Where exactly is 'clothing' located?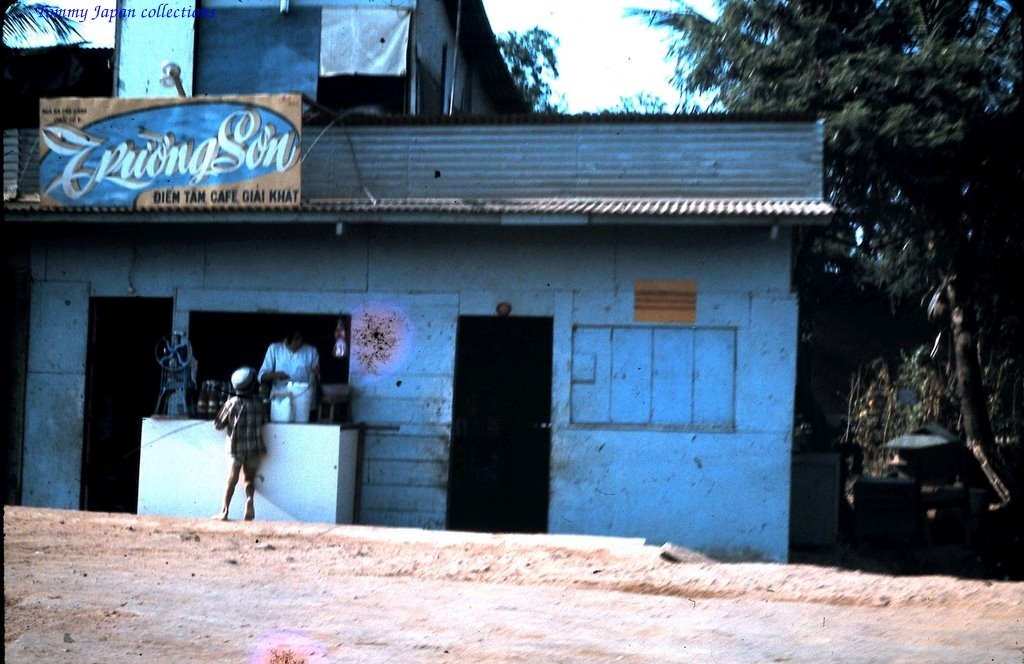
Its bounding box is 255/339/316/396.
